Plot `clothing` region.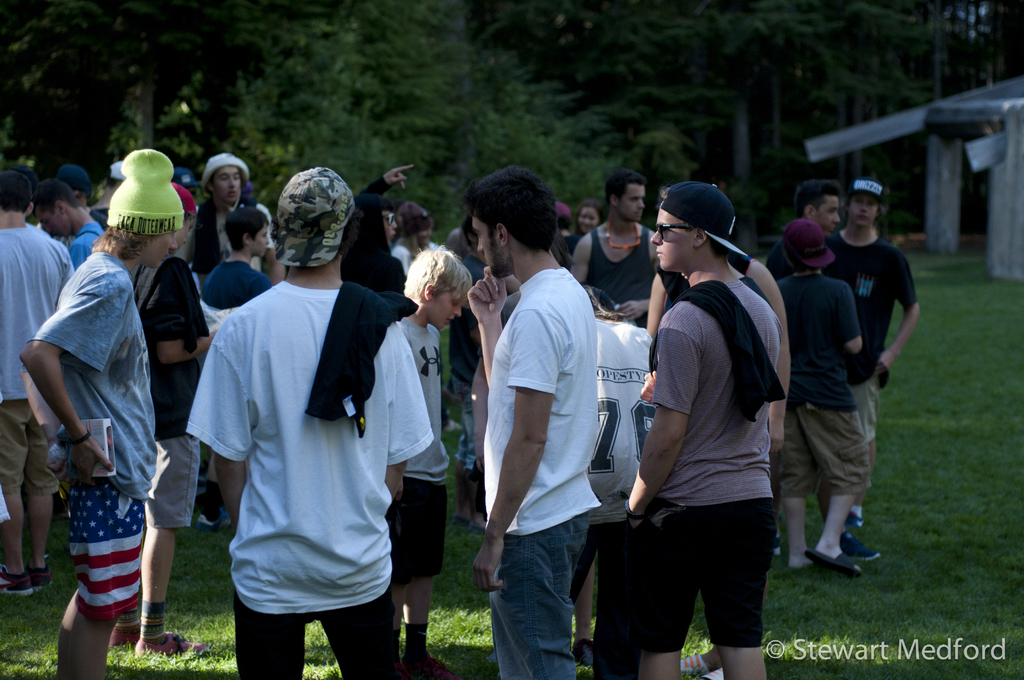
Plotted at {"left": 58, "top": 218, "right": 93, "bottom": 275}.
